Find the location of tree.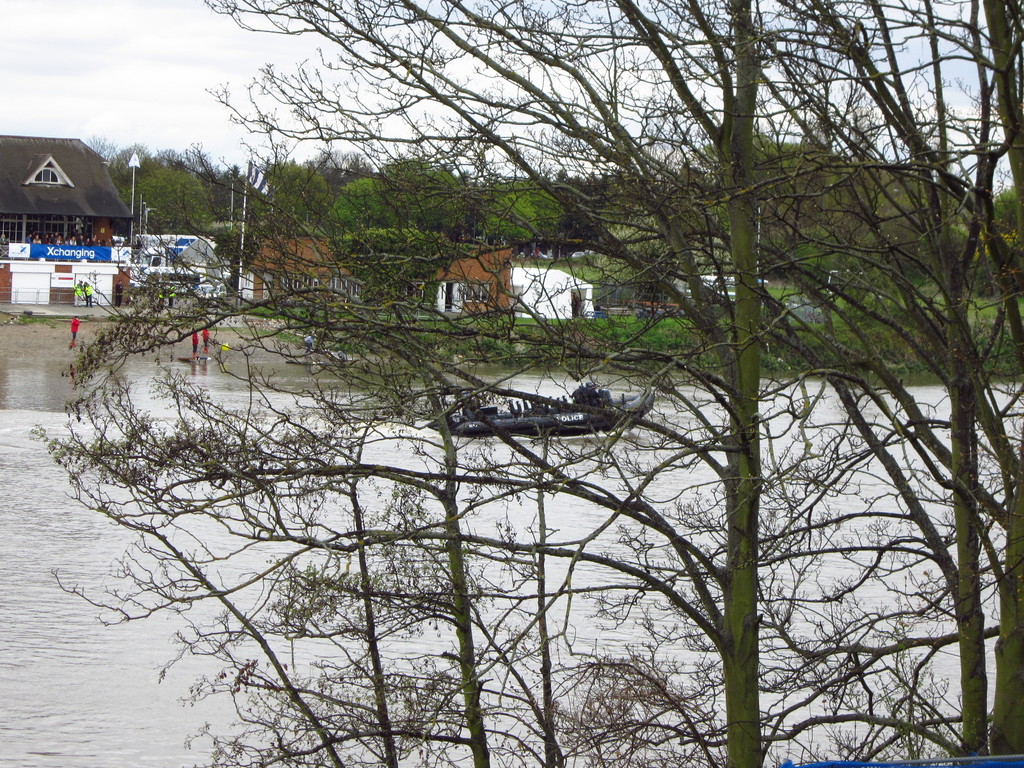
Location: 488/177/569/241.
